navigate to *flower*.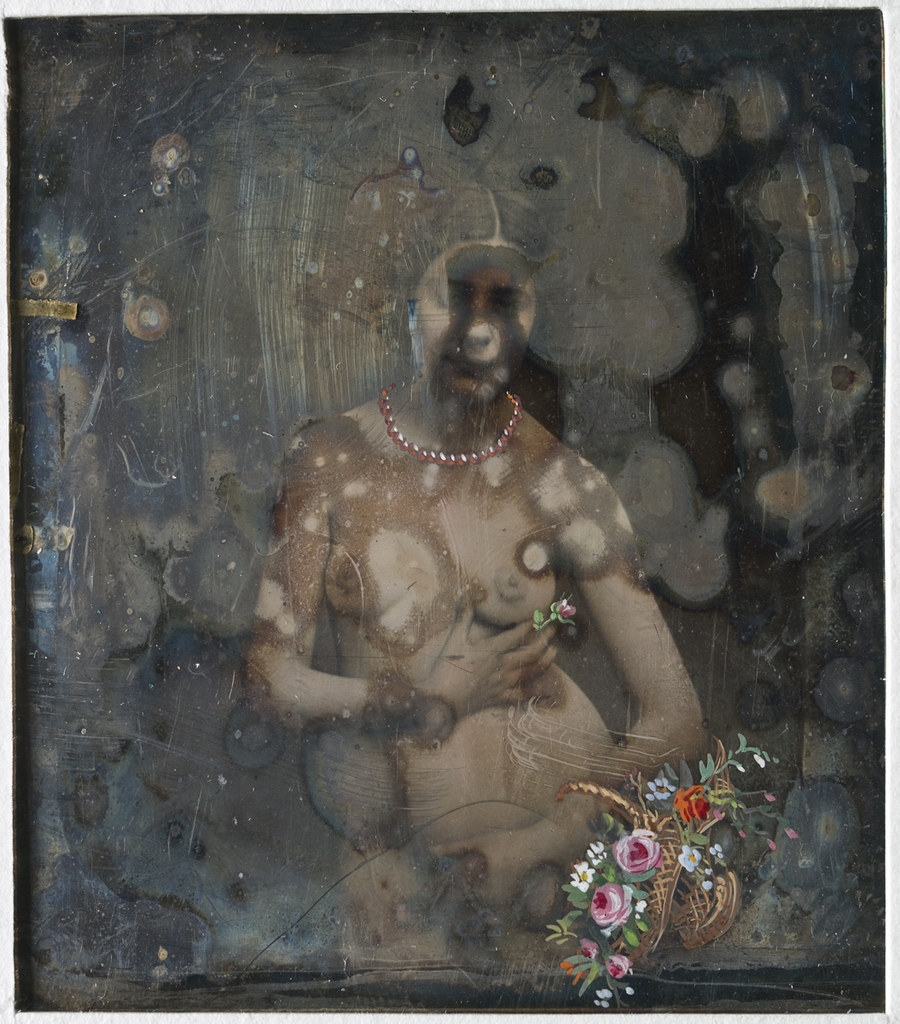
Navigation target: <box>584,841,609,864</box>.
